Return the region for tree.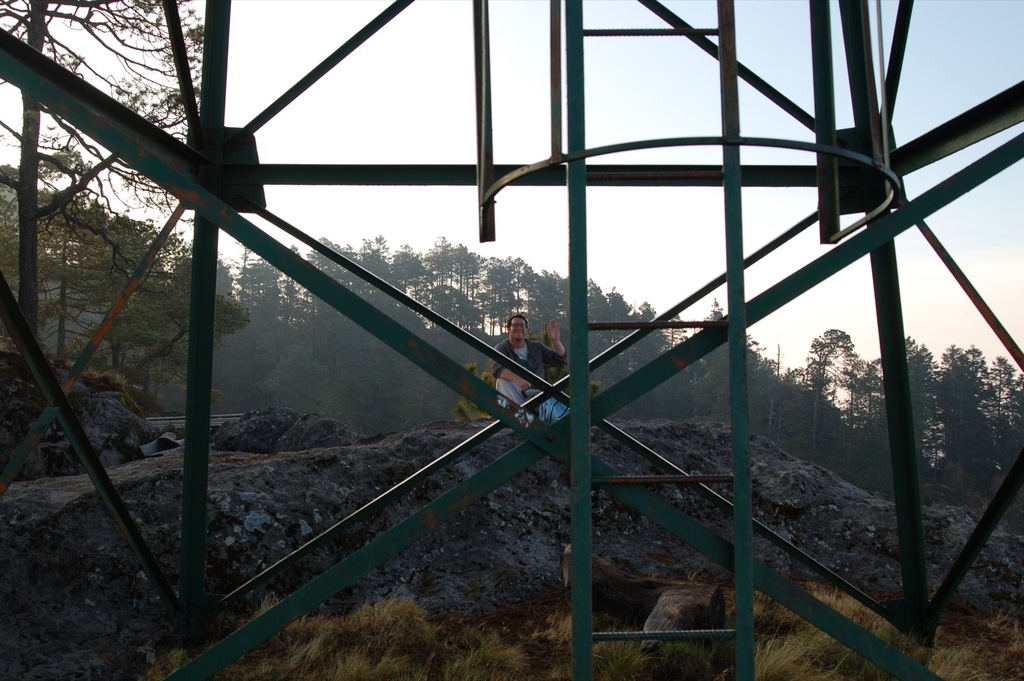
0,0,214,336.
